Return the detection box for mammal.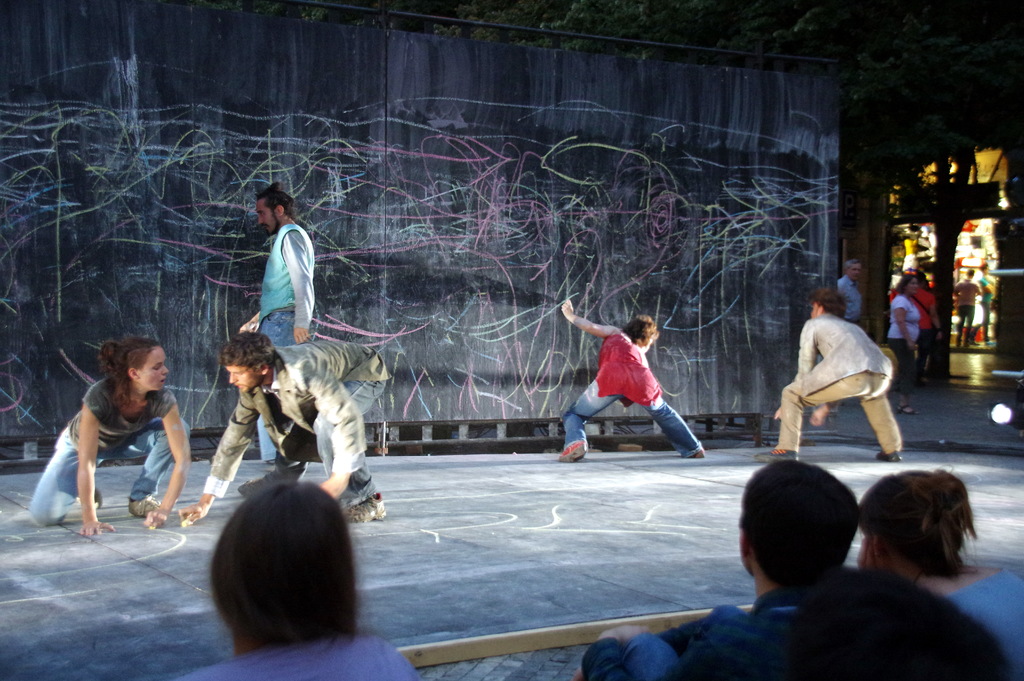
[left=977, top=262, right=1003, bottom=345].
